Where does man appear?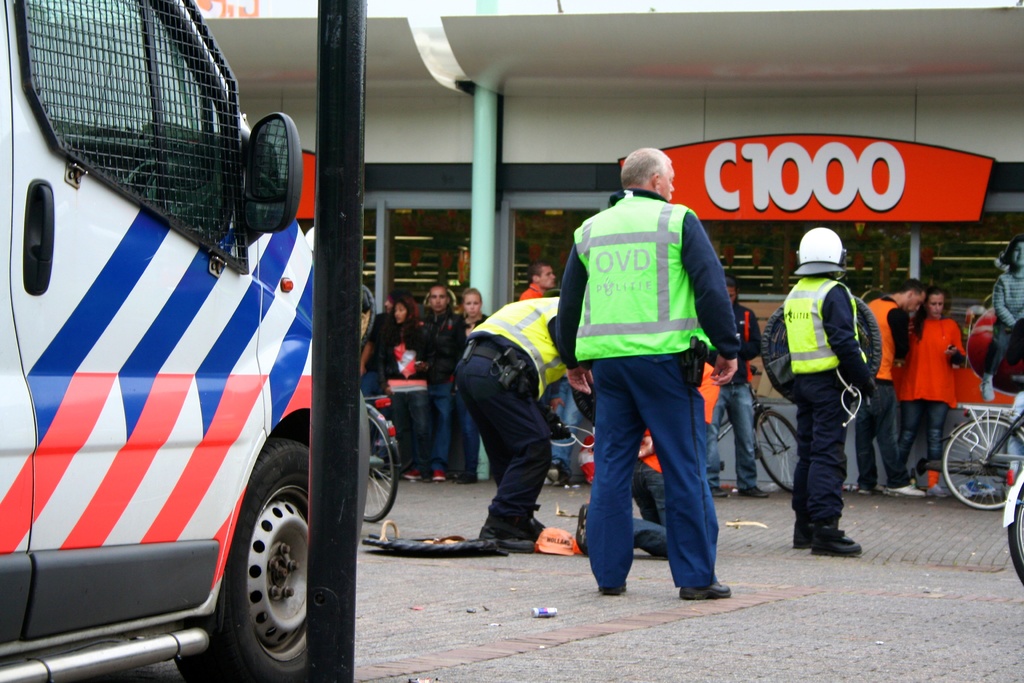
Appears at region(860, 281, 926, 498).
